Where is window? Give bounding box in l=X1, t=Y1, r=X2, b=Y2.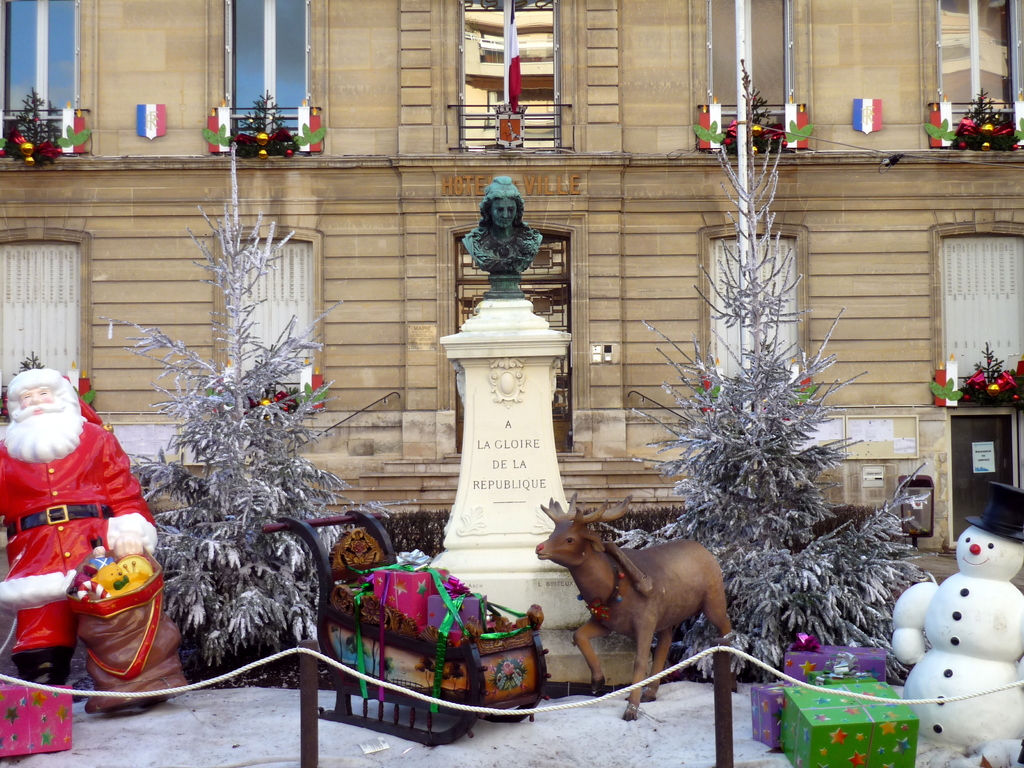
l=0, t=225, r=93, b=420.
